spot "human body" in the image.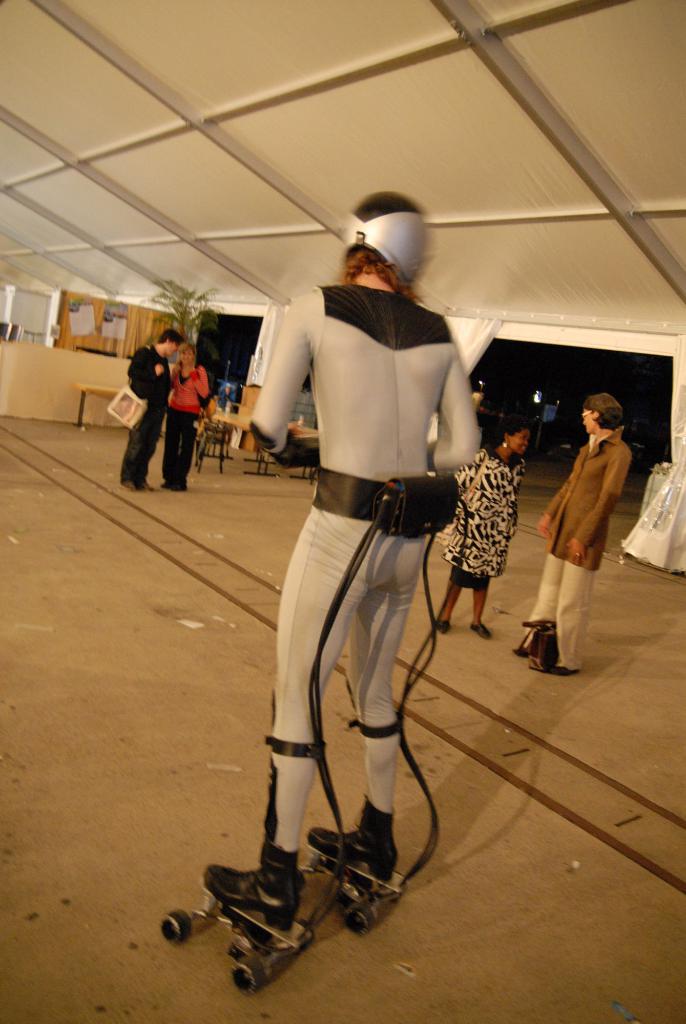
"human body" found at select_region(165, 339, 205, 477).
